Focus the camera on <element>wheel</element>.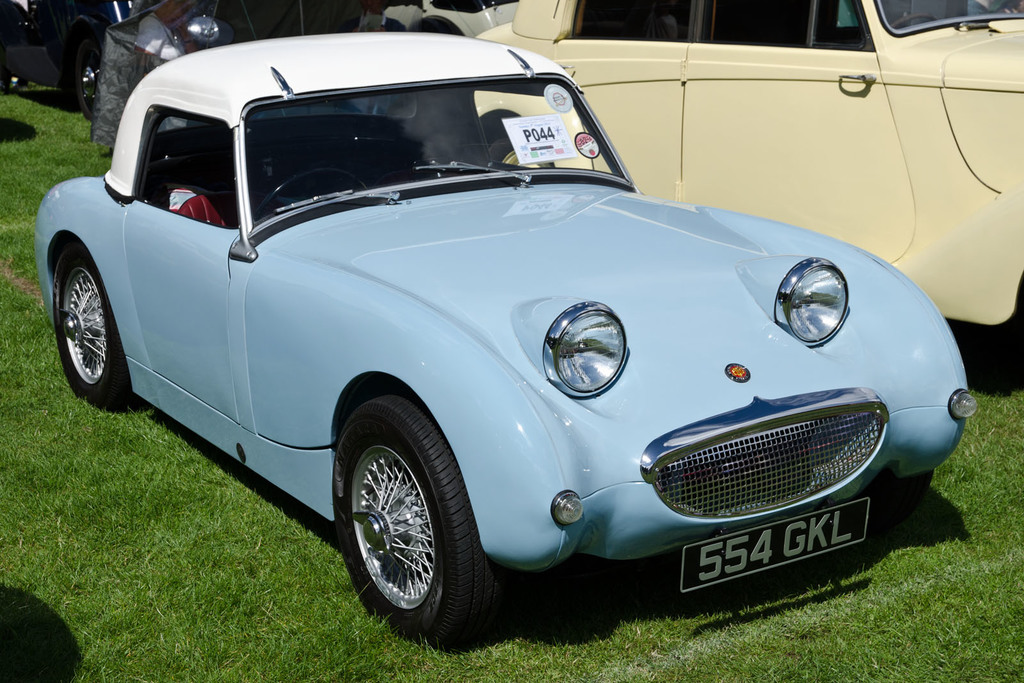
Focus region: detection(255, 166, 370, 220).
